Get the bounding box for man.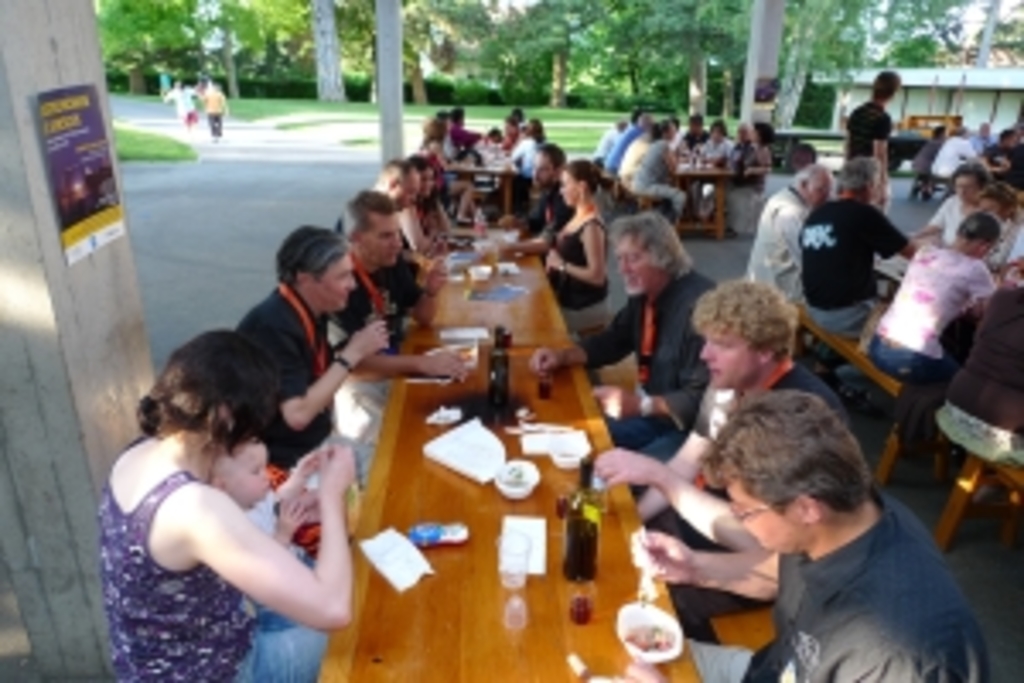
<region>840, 65, 898, 219</region>.
